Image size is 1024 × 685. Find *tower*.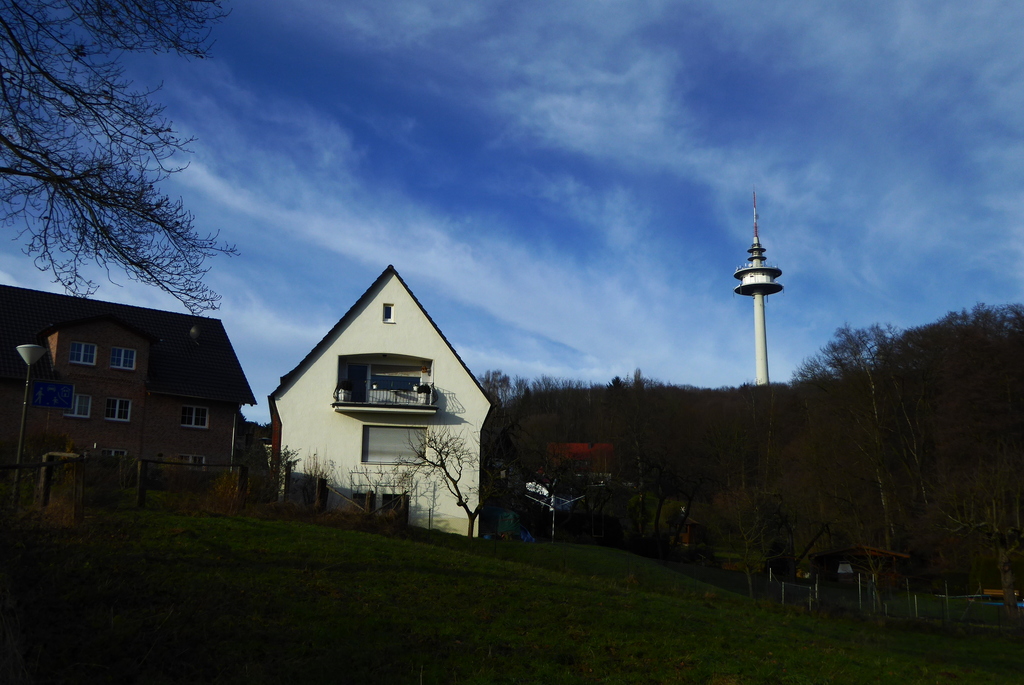
732:185:788:386.
